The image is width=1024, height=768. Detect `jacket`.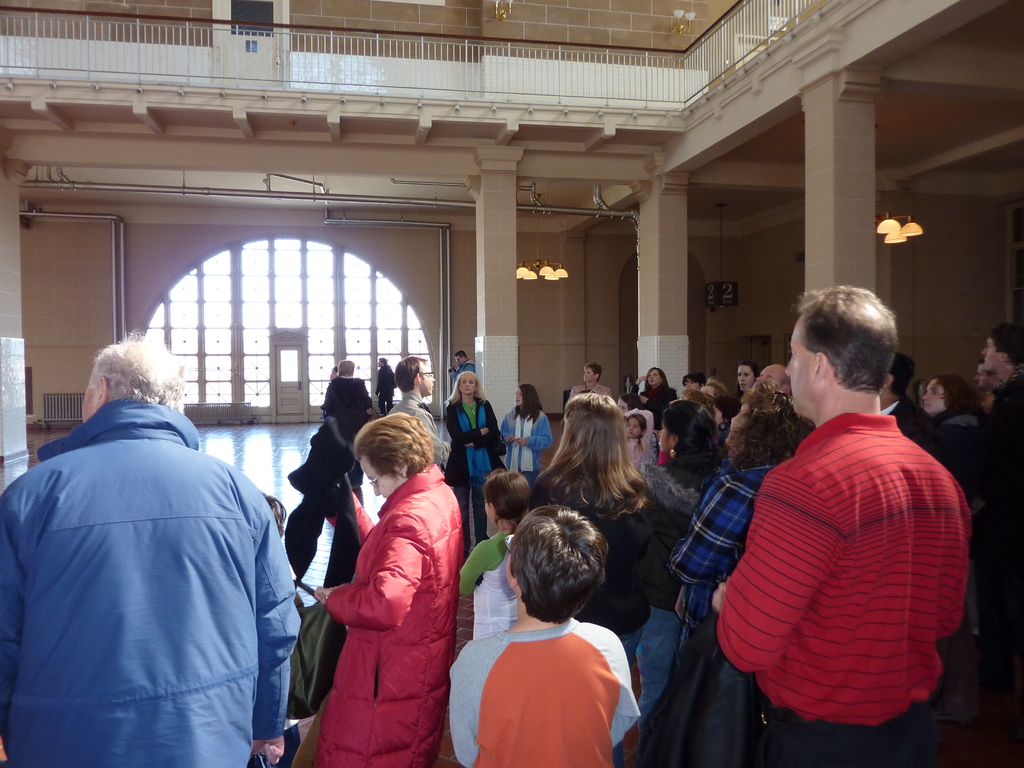
Detection: [left=318, top=459, right=469, bottom=767].
